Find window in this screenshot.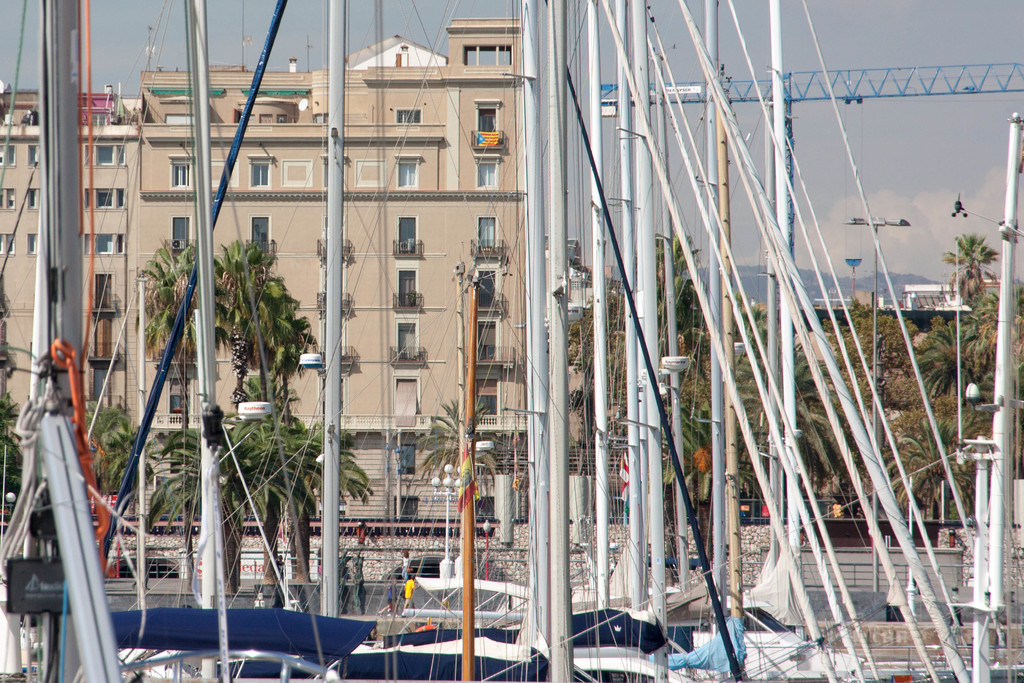
The bounding box for window is bbox=[400, 216, 417, 254].
